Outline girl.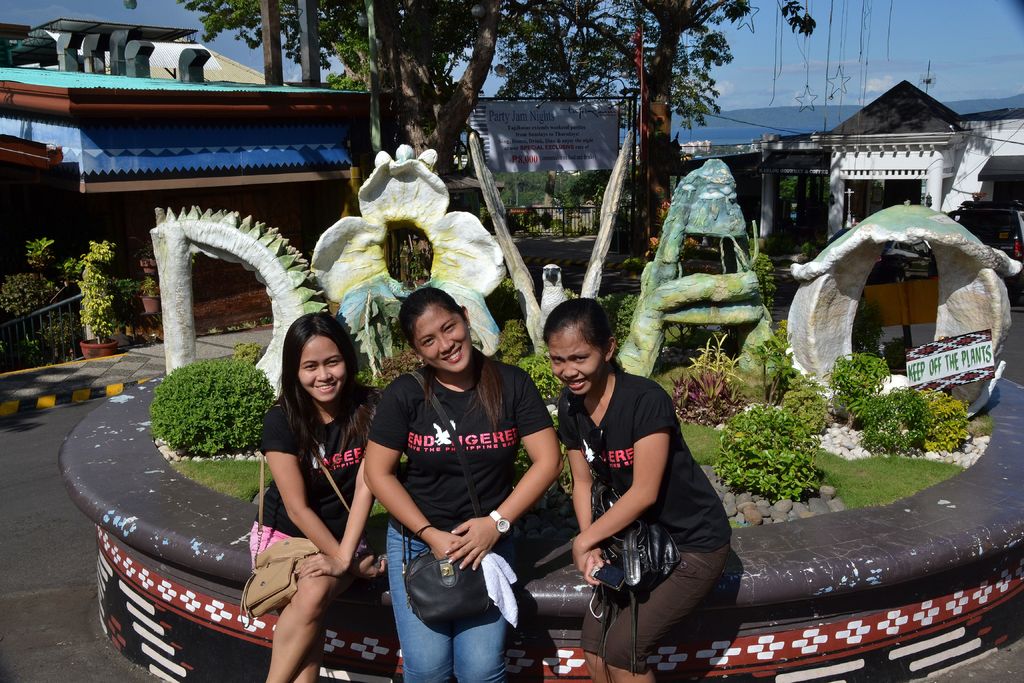
Outline: 360, 285, 561, 682.
